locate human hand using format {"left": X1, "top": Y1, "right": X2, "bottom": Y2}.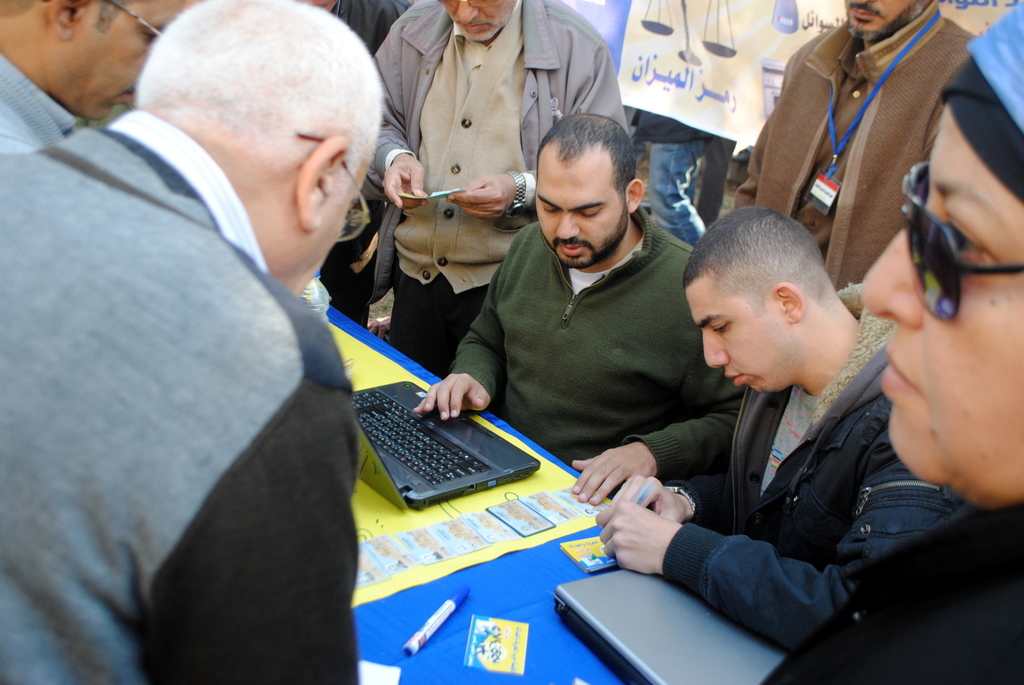
{"left": 444, "top": 172, "right": 515, "bottom": 219}.
